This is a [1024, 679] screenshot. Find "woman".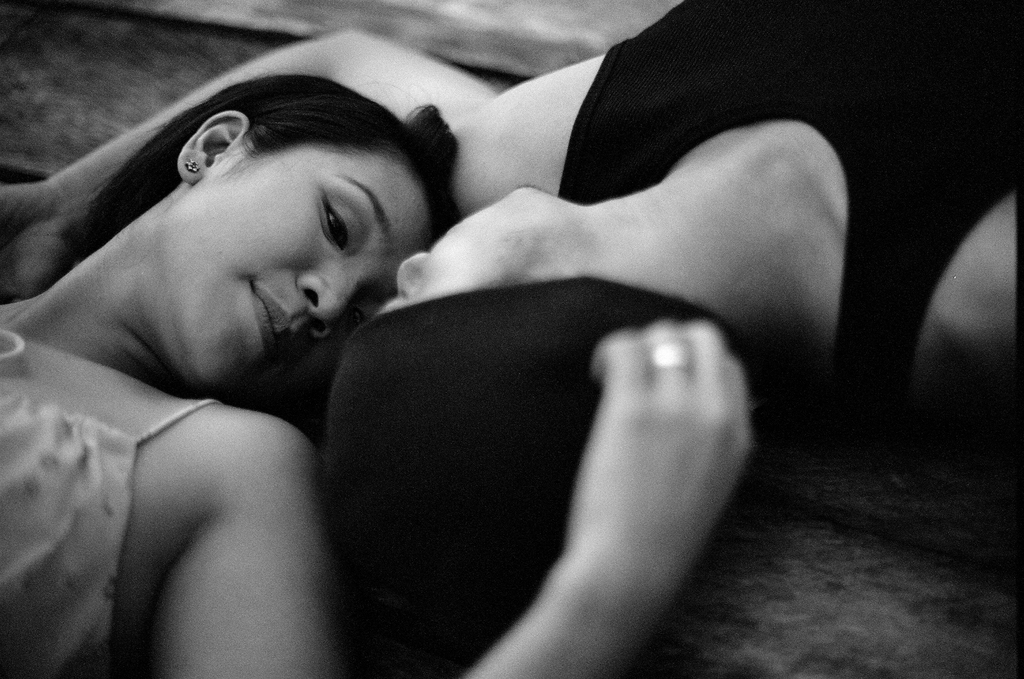
Bounding box: 24/12/768/644.
